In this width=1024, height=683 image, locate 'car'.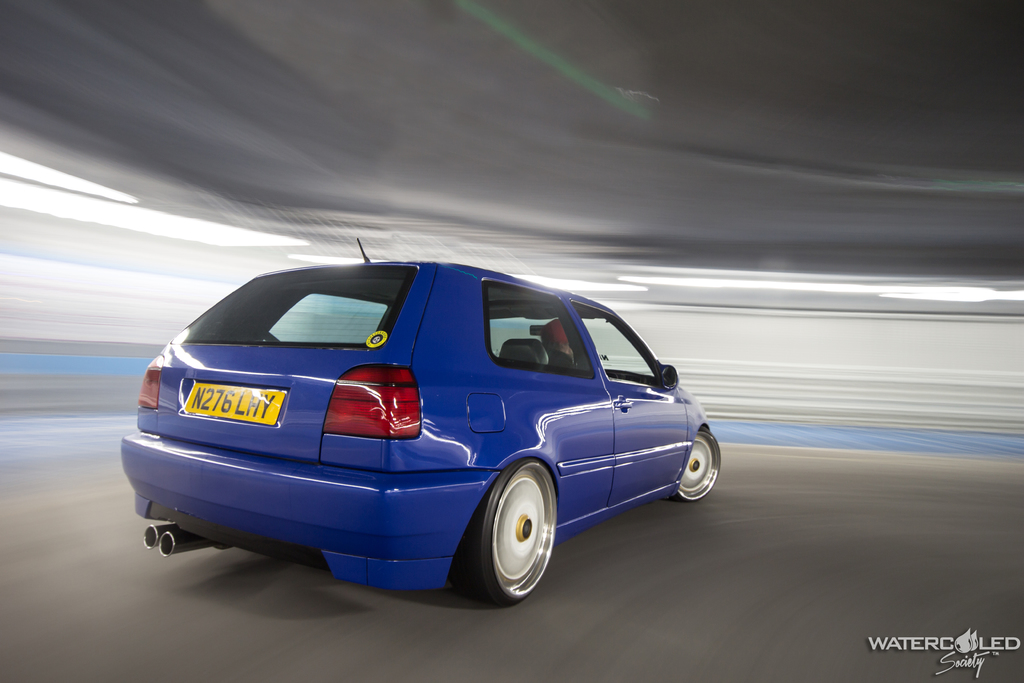
Bounding box: select_region(119, 235, 725, 608).
